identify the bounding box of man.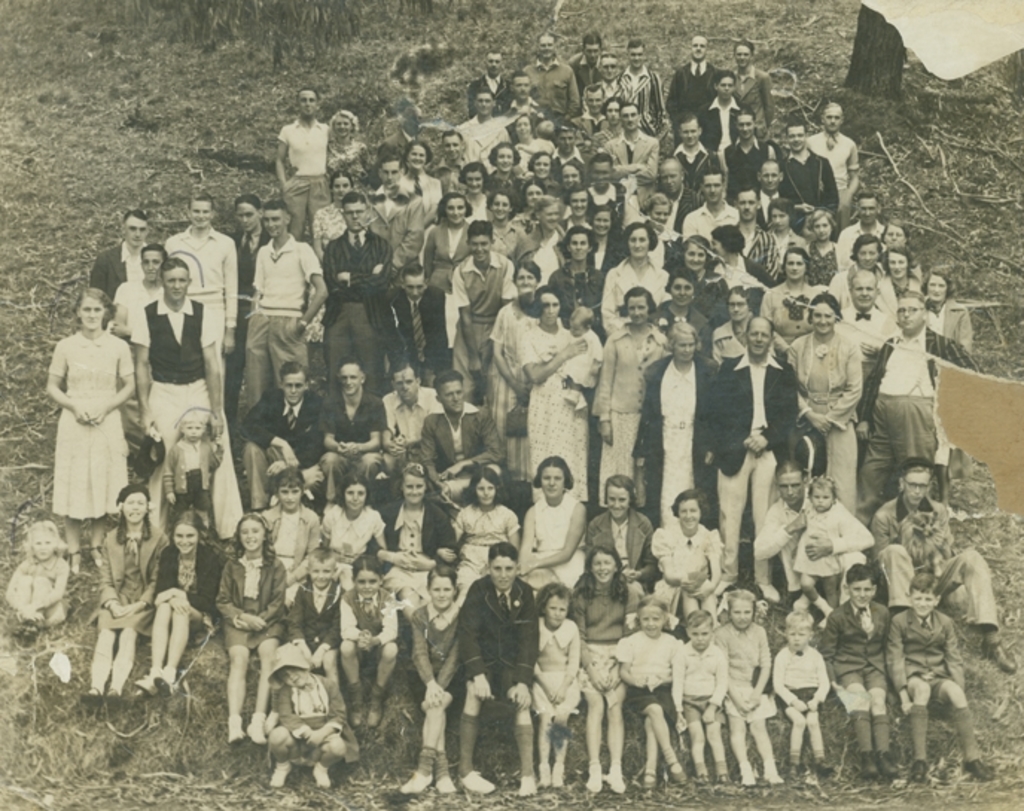
locate(835, 190, 886, 280).
